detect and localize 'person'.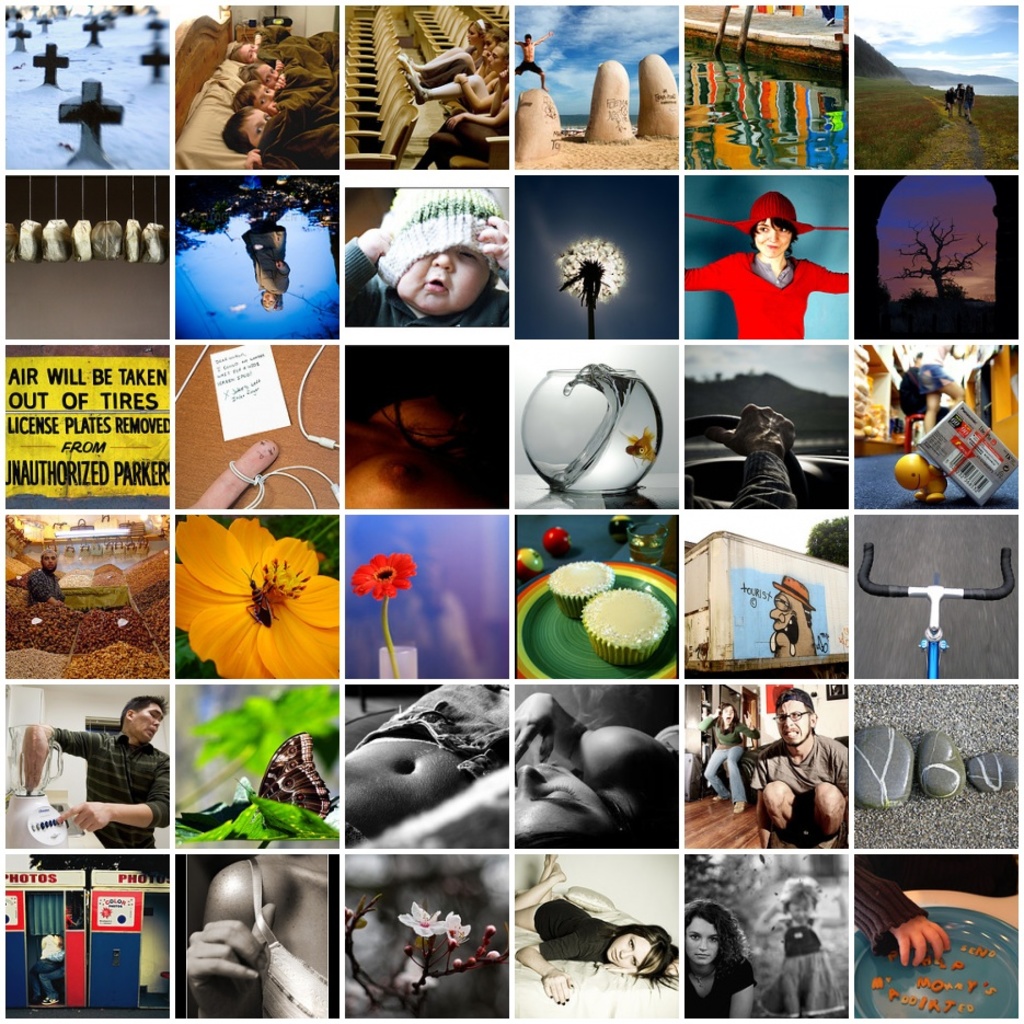
Localized at Rect(187, 433, 275, 506).
